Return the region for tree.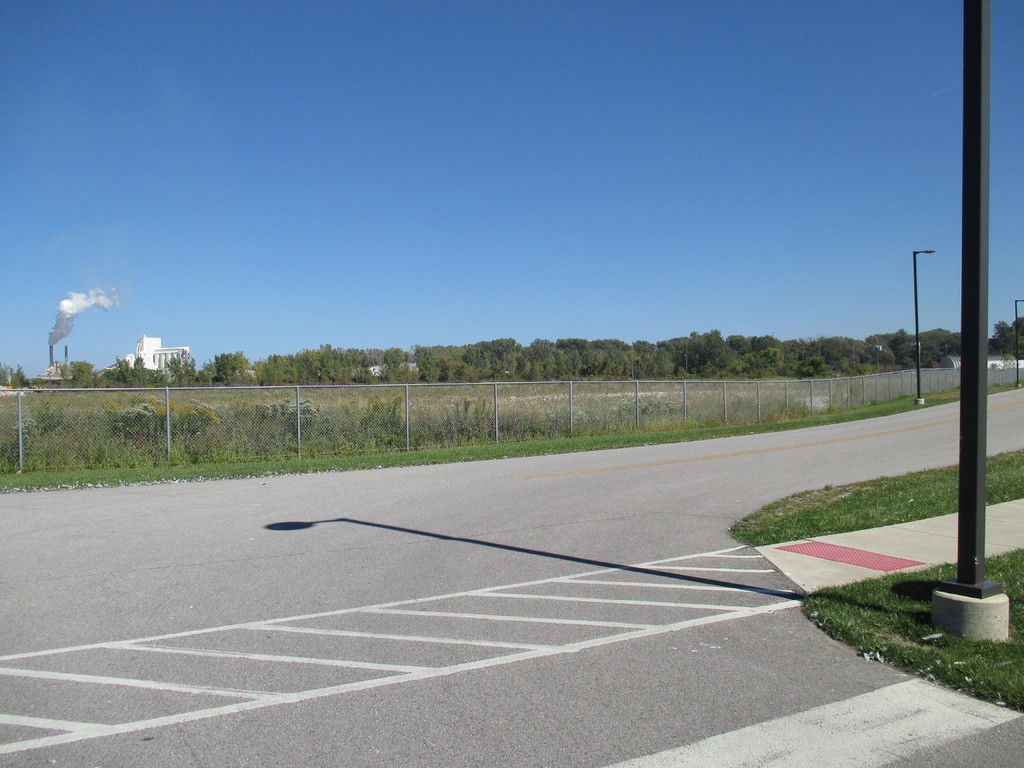
8,364,41,396.
